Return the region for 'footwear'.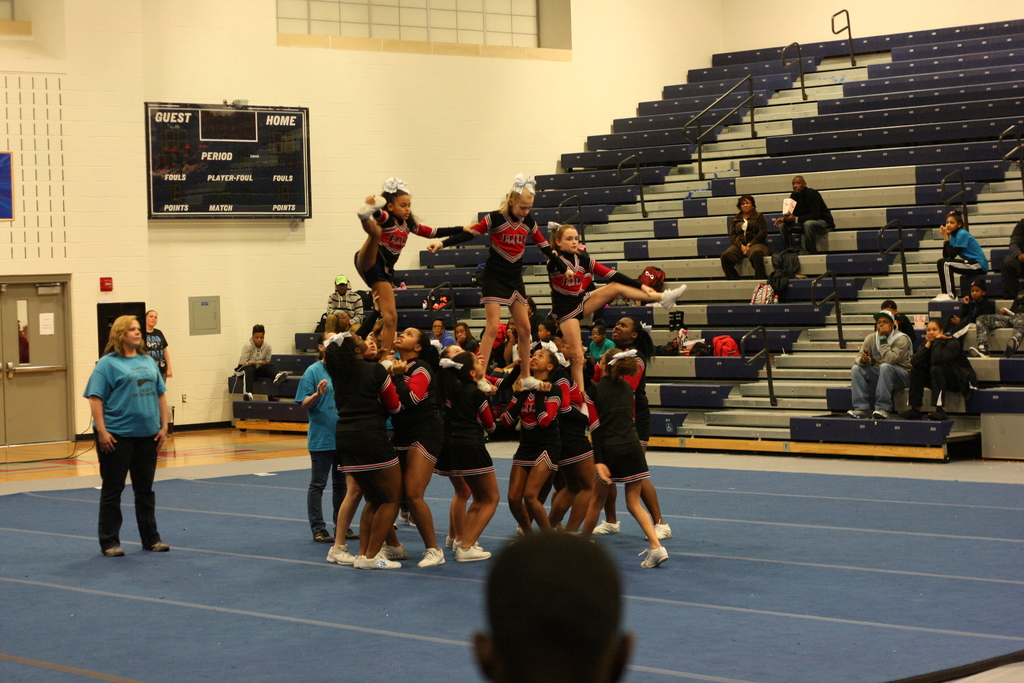
pyautogui.locateOnScreen(376, 538, 410, 561).
